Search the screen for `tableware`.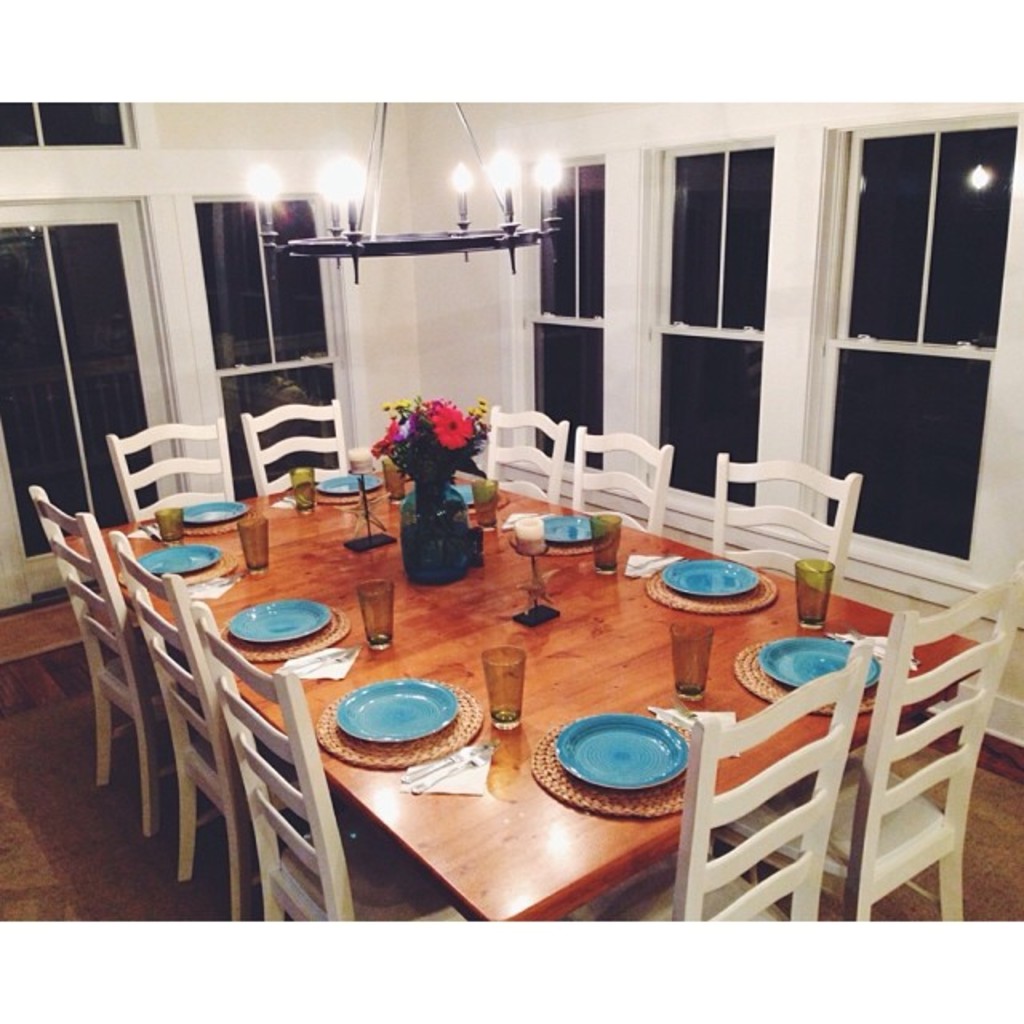
Found at l=787, t=555, r=835, b=632.
